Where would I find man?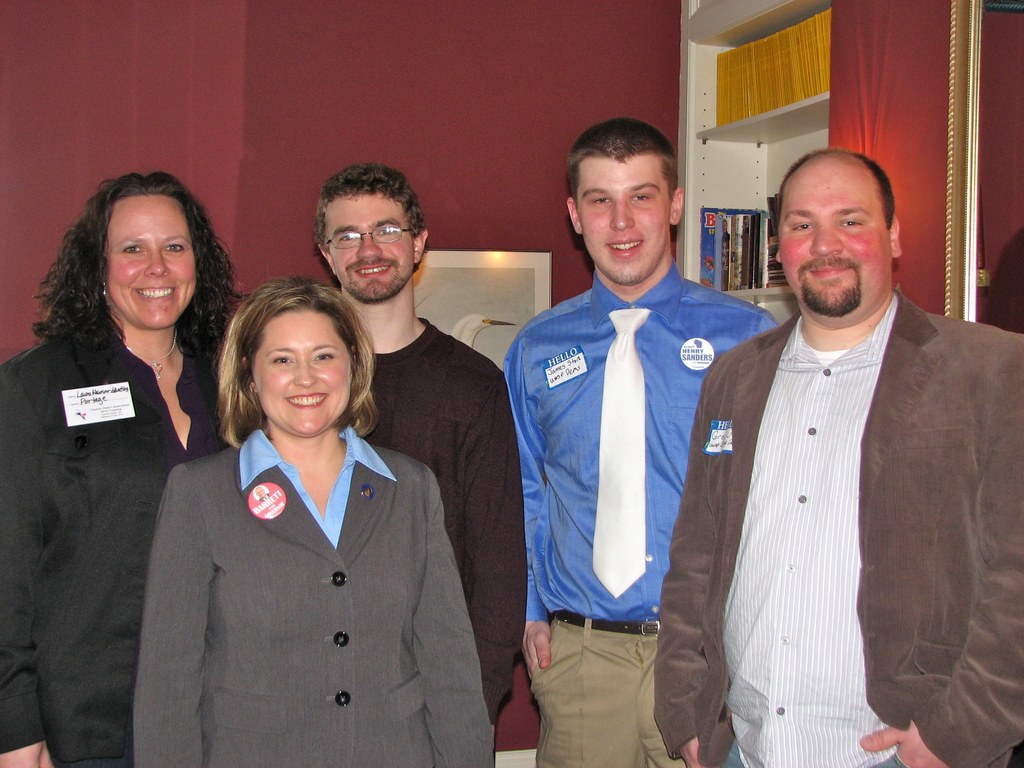
At (x1=678, y1=138, x2=1005, y2=756).
